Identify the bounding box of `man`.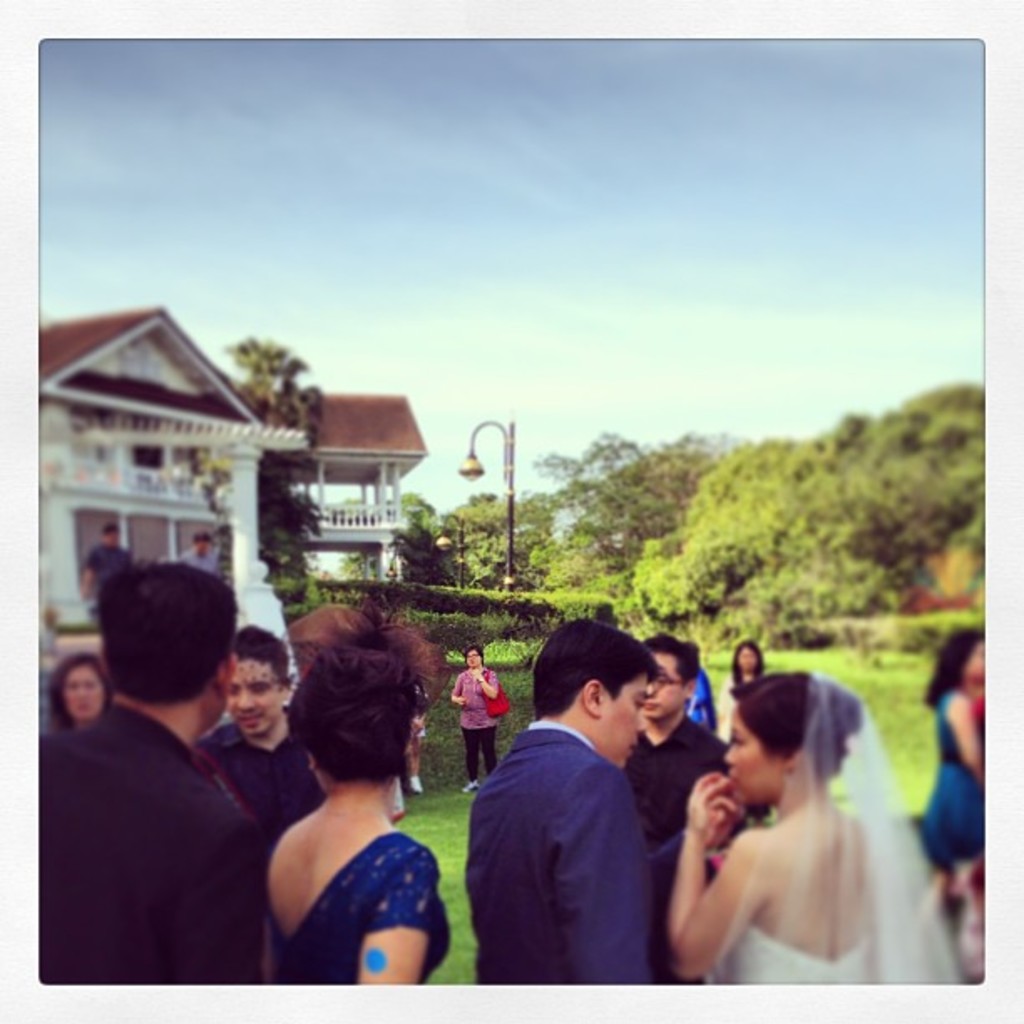
box(468, 616, 656, 982).
